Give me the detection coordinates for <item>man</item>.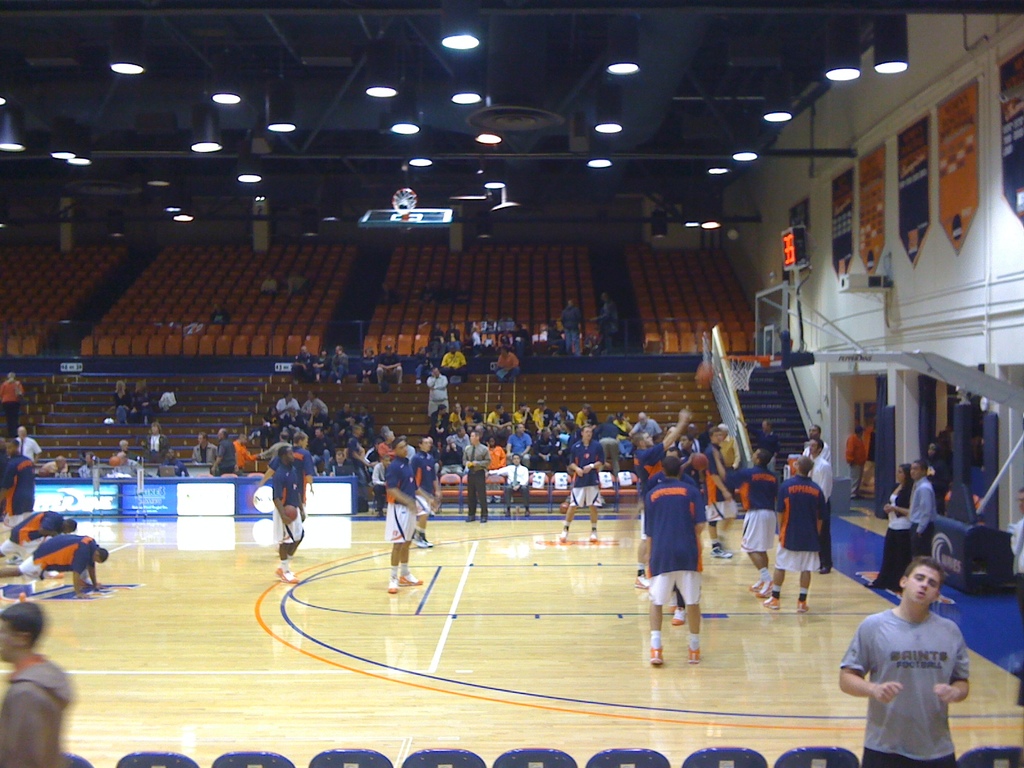
634:412:694:593.
